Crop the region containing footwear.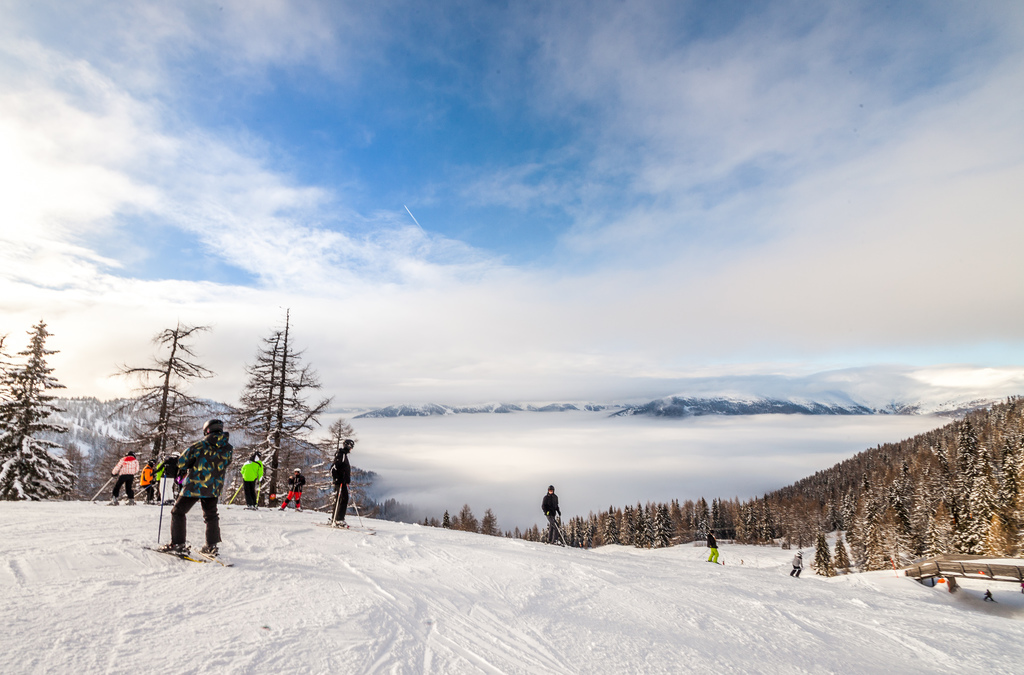
Crop region: left=124, top=498, right=136, bottom=505.
